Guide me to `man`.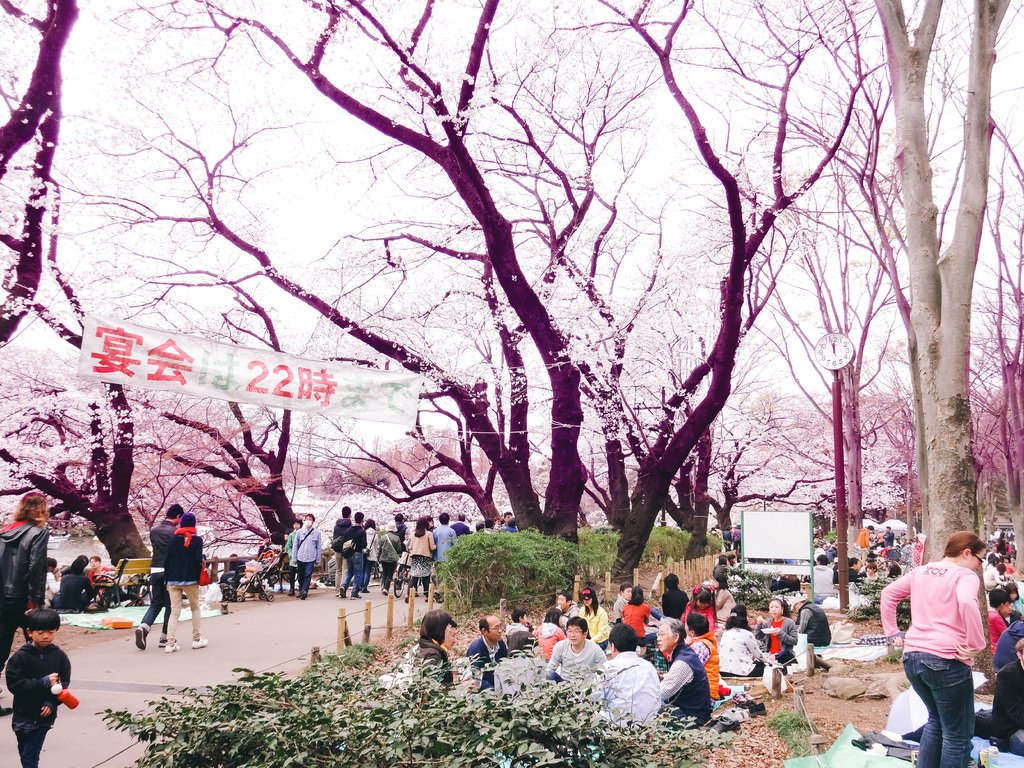
Guidance: {"left": 815, "top": 556, "right": 836, "bottom": 596}.
